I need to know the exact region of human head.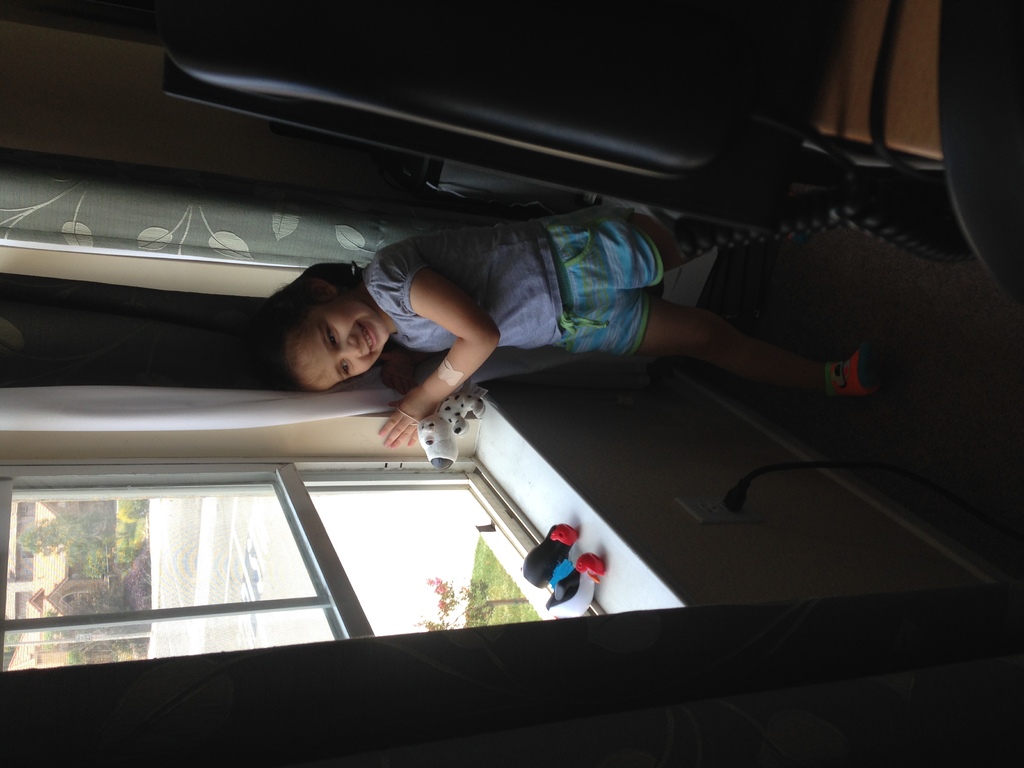
Region: pyautogui.locateOnScreen(267, 273, 391, 394).
